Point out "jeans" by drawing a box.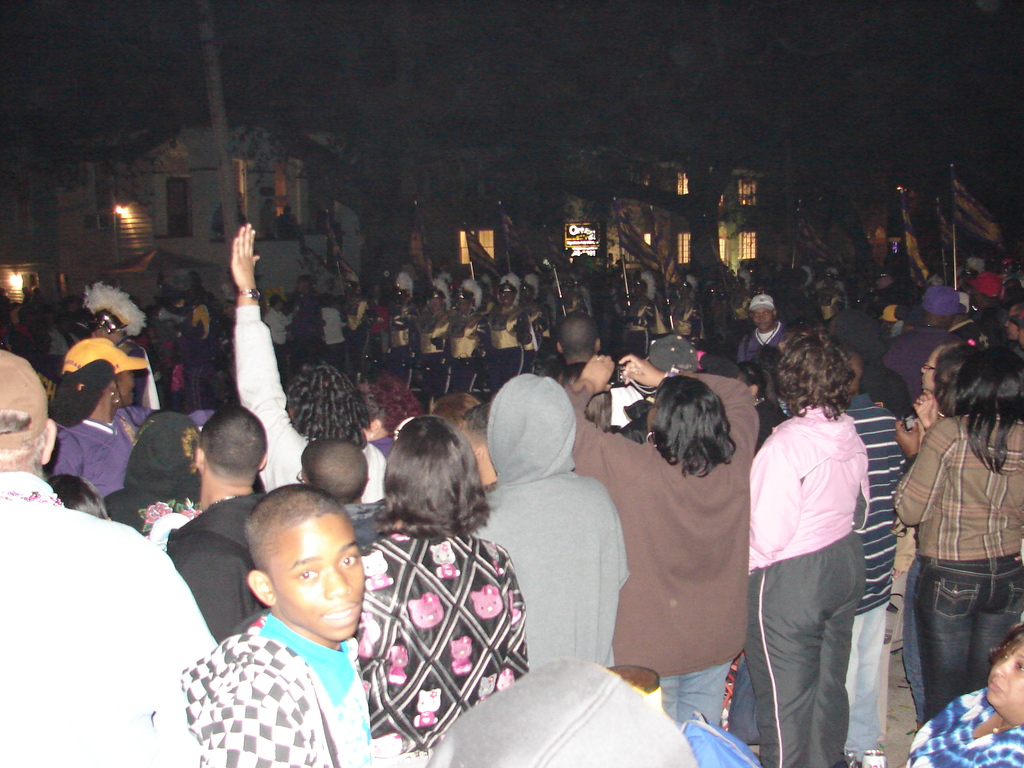
[left=915, top=547, right=1023, bottom=723].
